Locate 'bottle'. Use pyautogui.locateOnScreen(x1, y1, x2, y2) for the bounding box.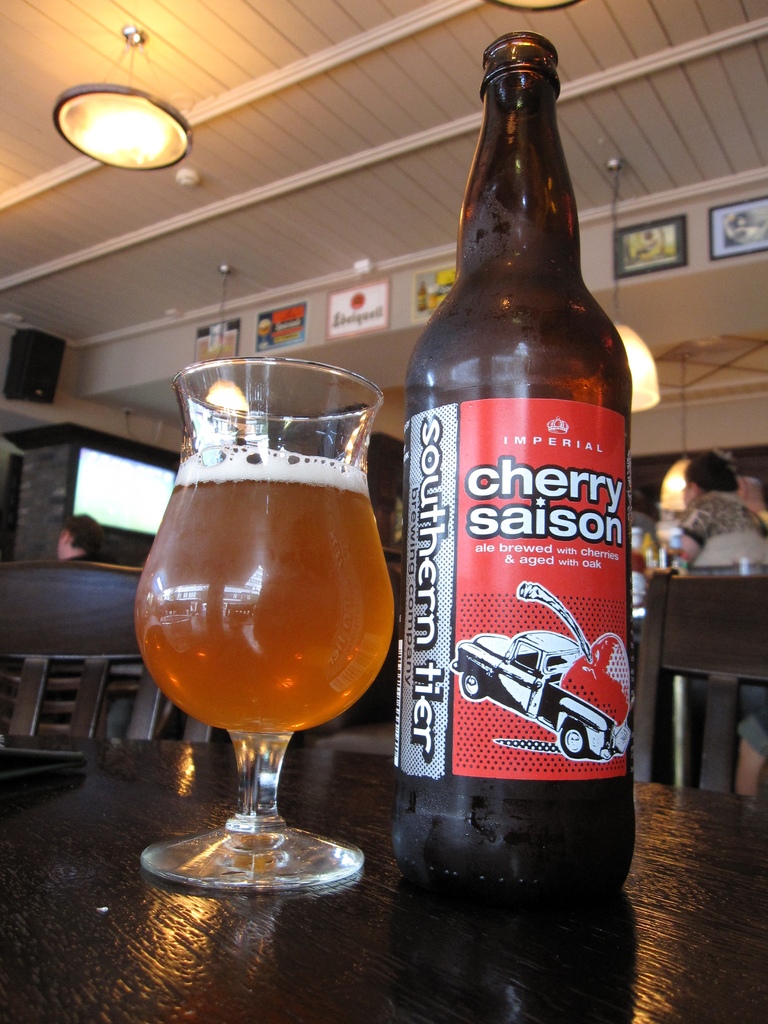
pyautogui.locateOnScreen(665, 529, 686, 573).
